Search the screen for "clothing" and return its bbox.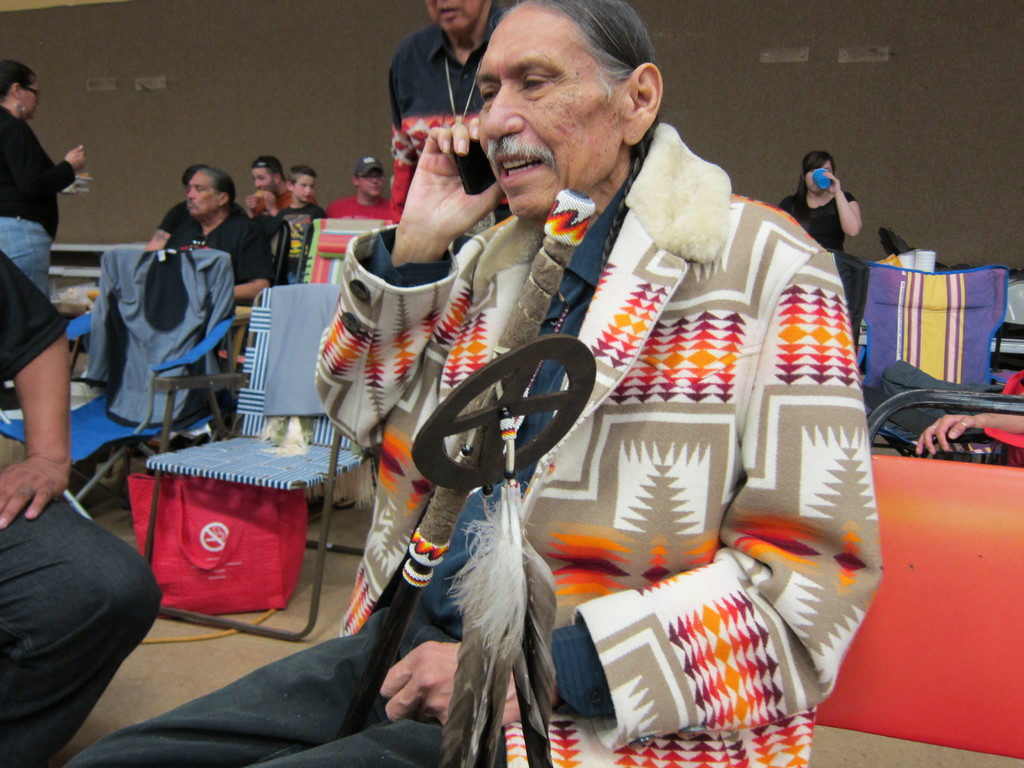
Found: 68 121 886 767.
